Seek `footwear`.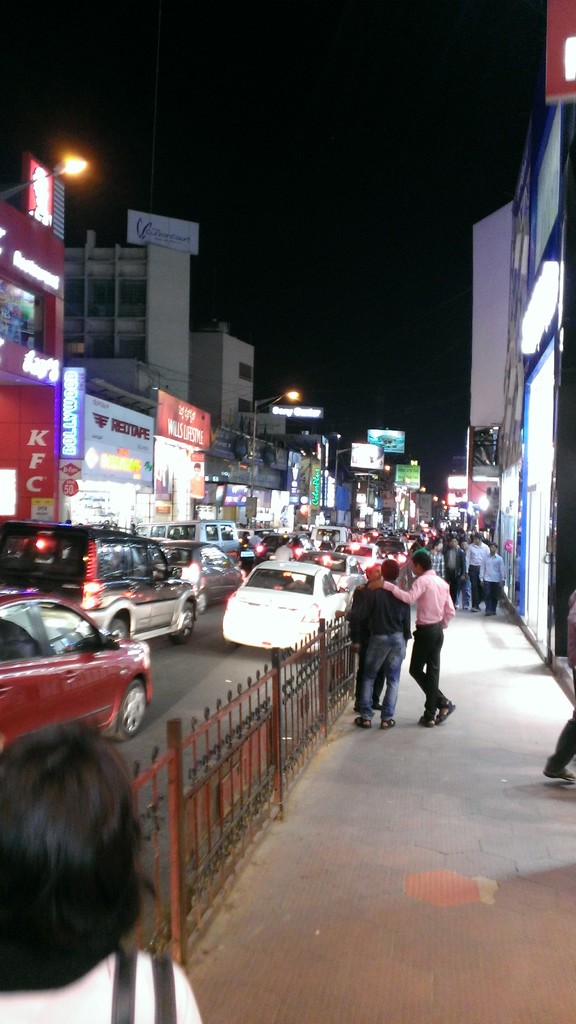
472,605,481,612.
